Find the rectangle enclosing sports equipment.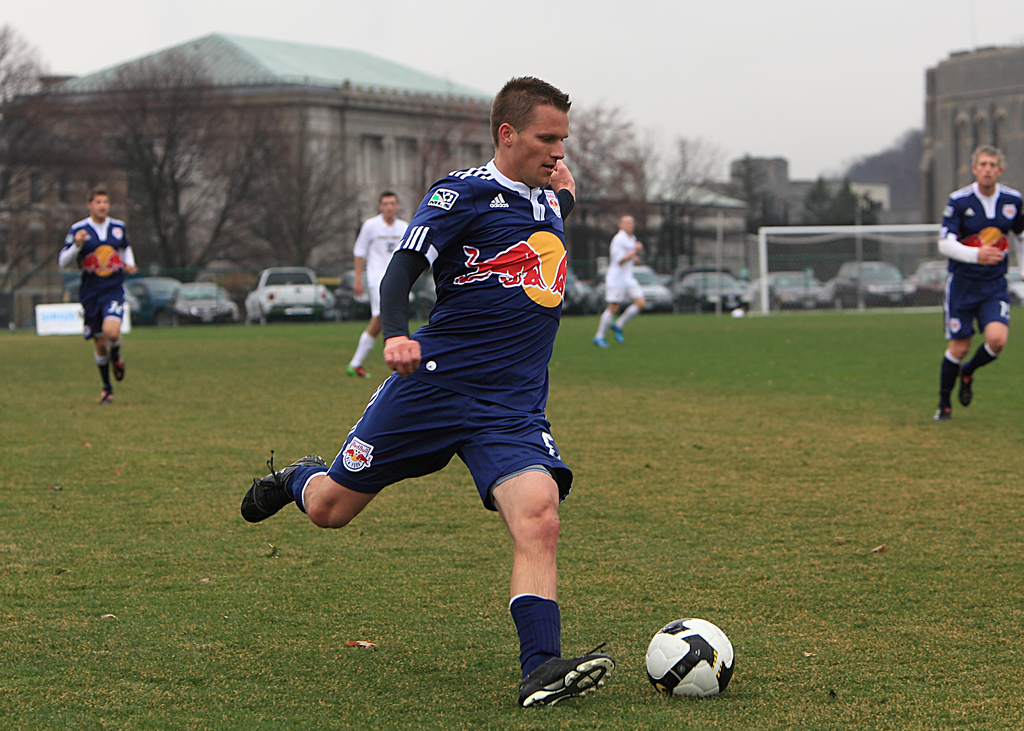
(643, 616, 733, 695).
